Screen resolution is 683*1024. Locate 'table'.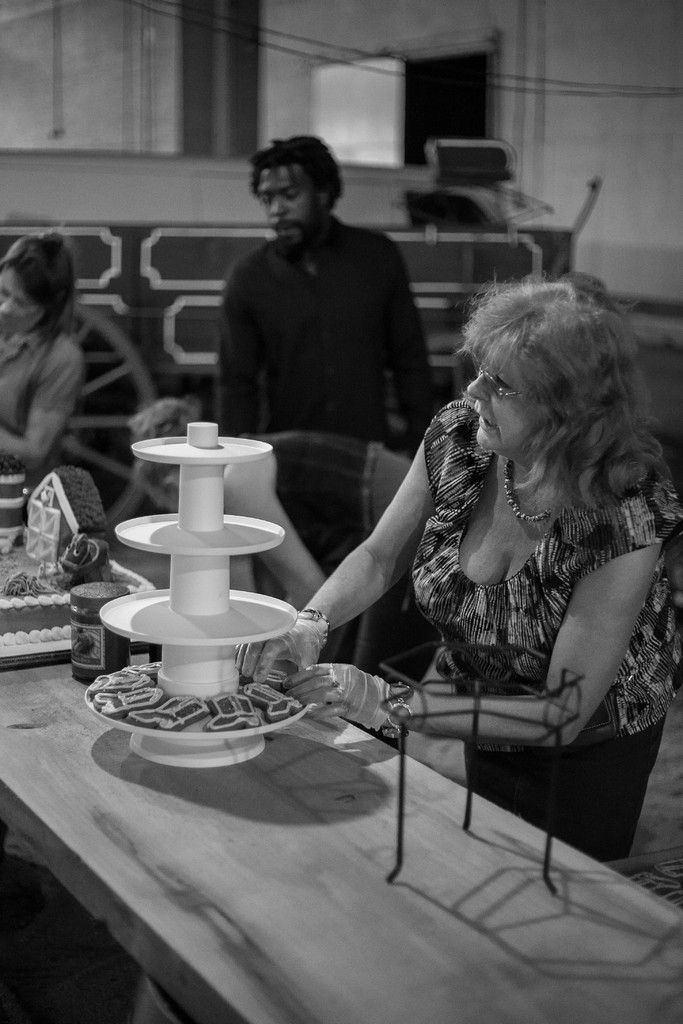
Rect(0, 637, 682, 1023).
